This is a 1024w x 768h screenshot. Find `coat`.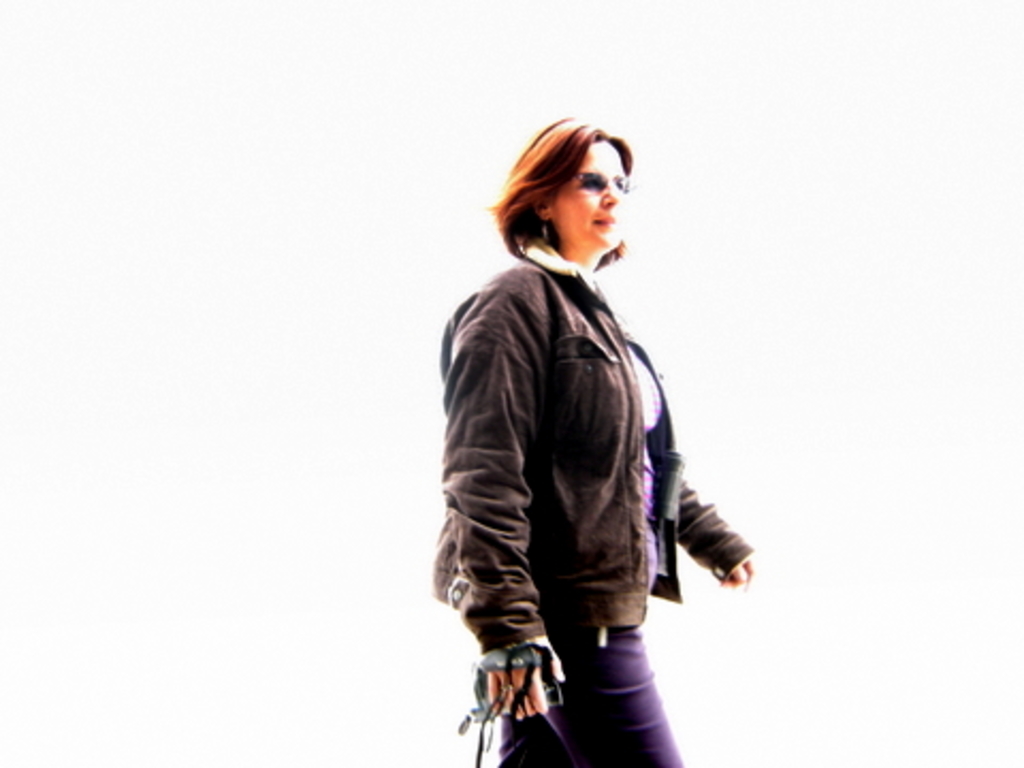
Bounding box: <box>454,151,693,695</box>.
